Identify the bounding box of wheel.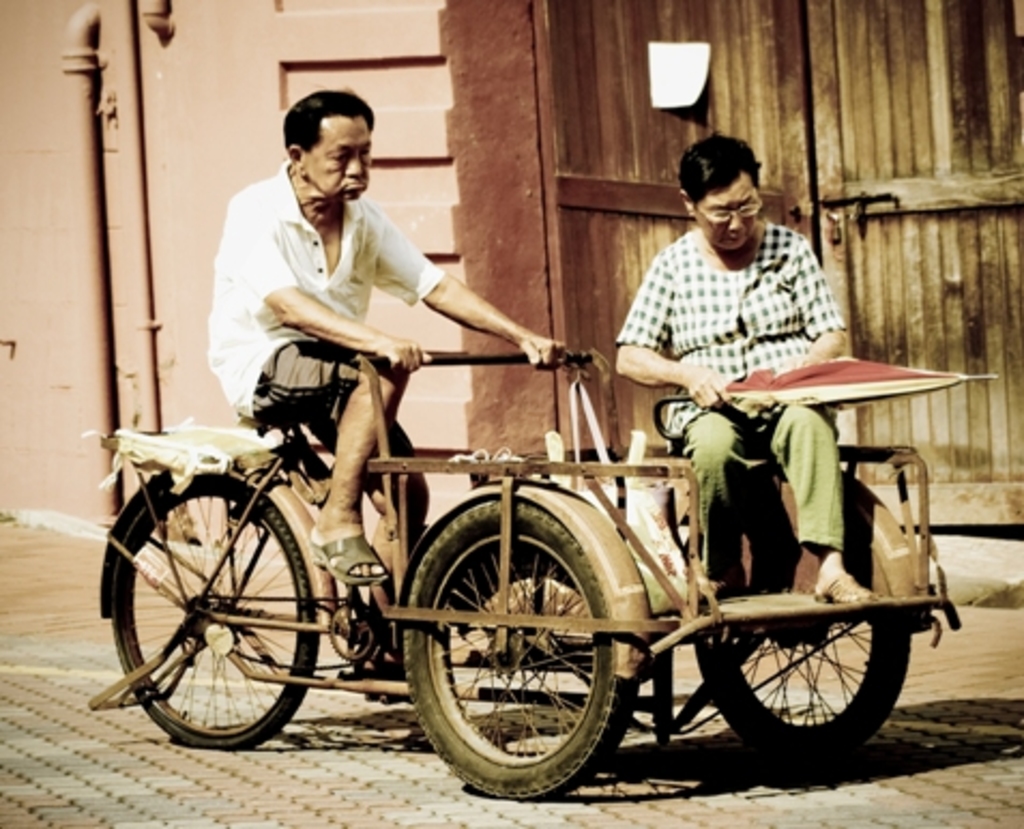
391,507,638,805.
